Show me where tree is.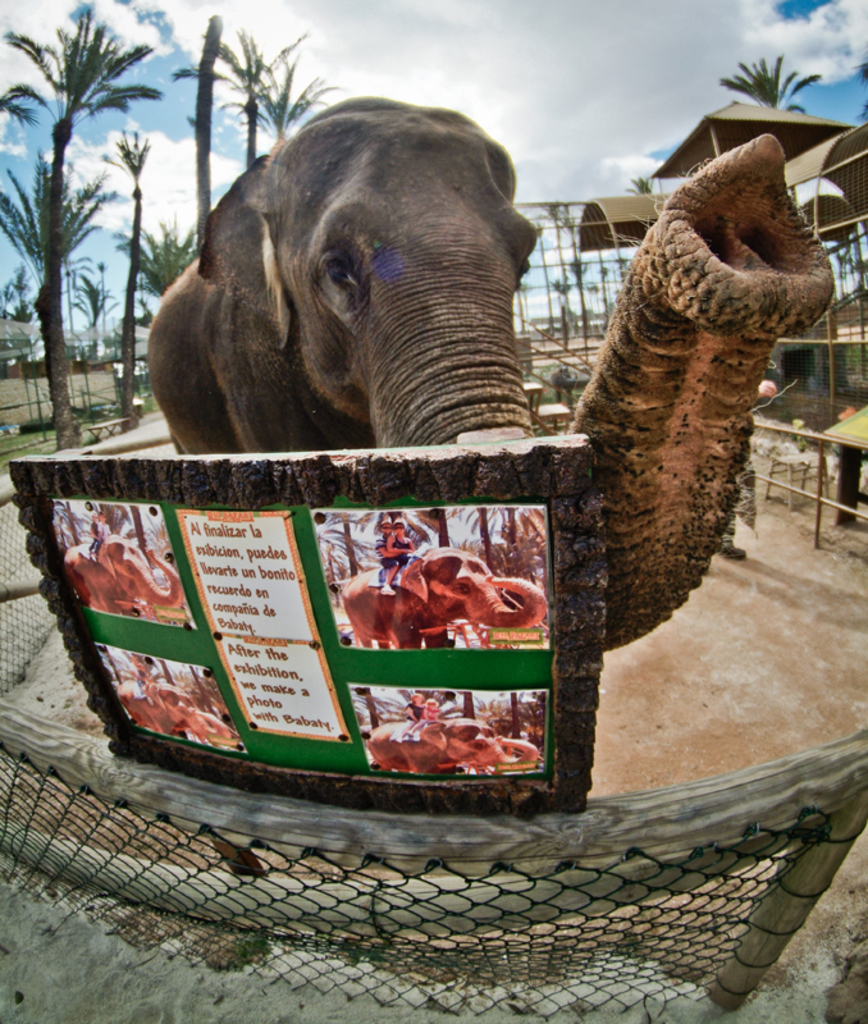
tree is at [left=206, top=20, right=305, bottom=219].
